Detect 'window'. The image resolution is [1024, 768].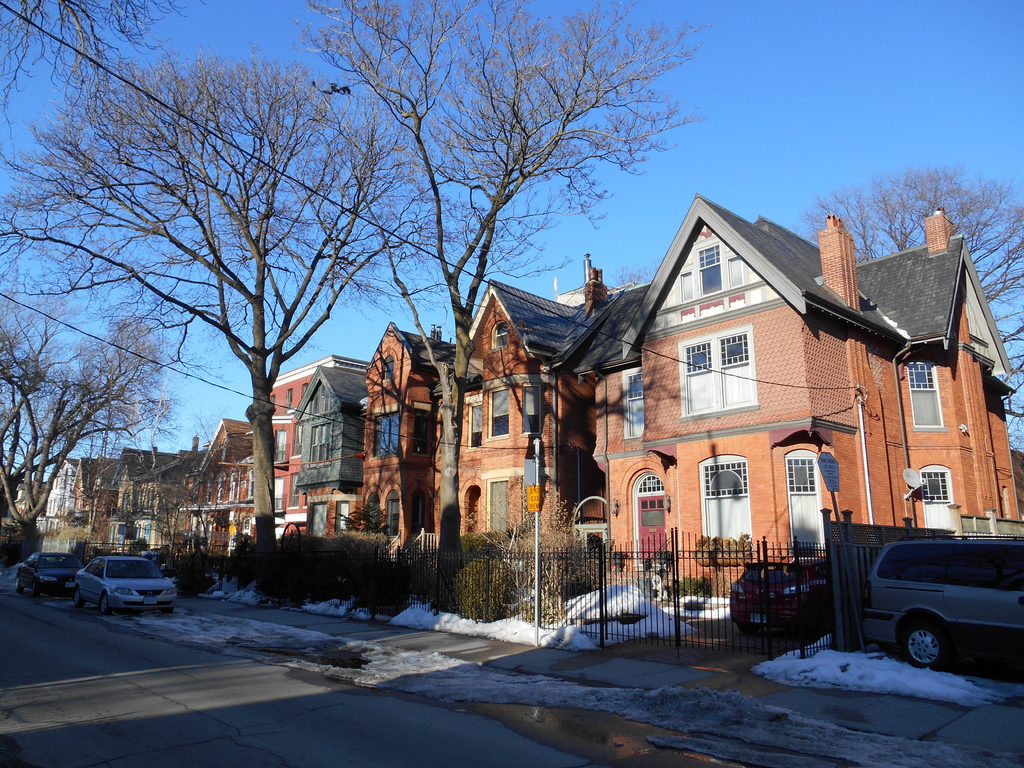
519,387,539,436.
